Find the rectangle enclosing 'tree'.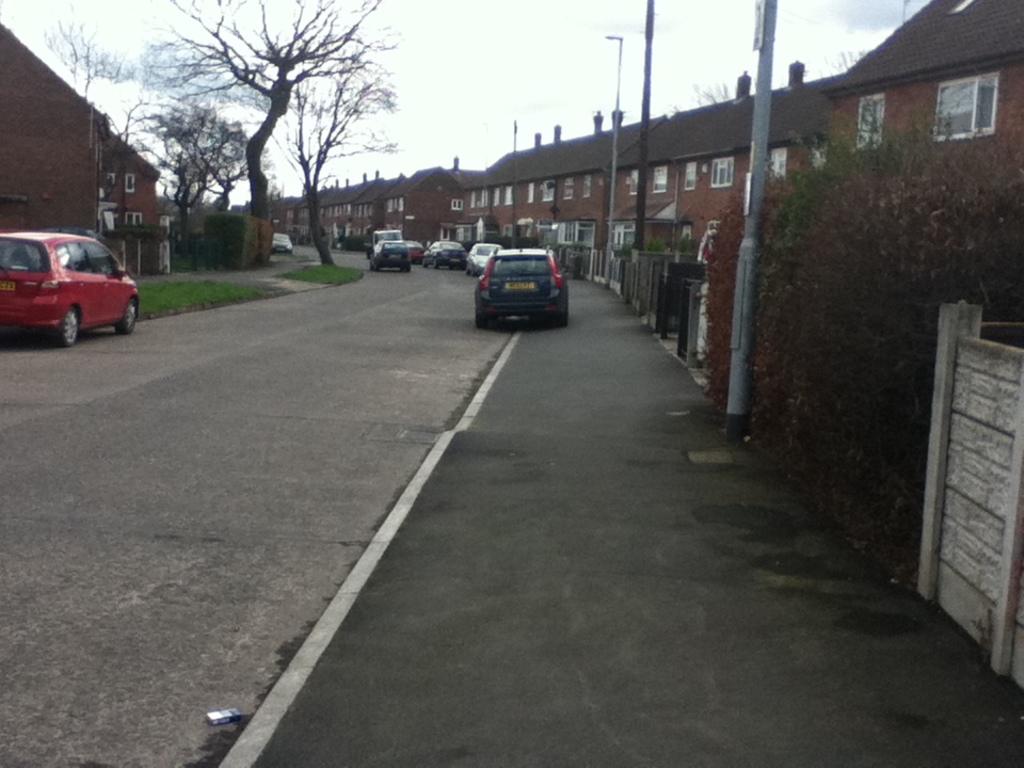
bbox=(39, 0, 129, 126).
